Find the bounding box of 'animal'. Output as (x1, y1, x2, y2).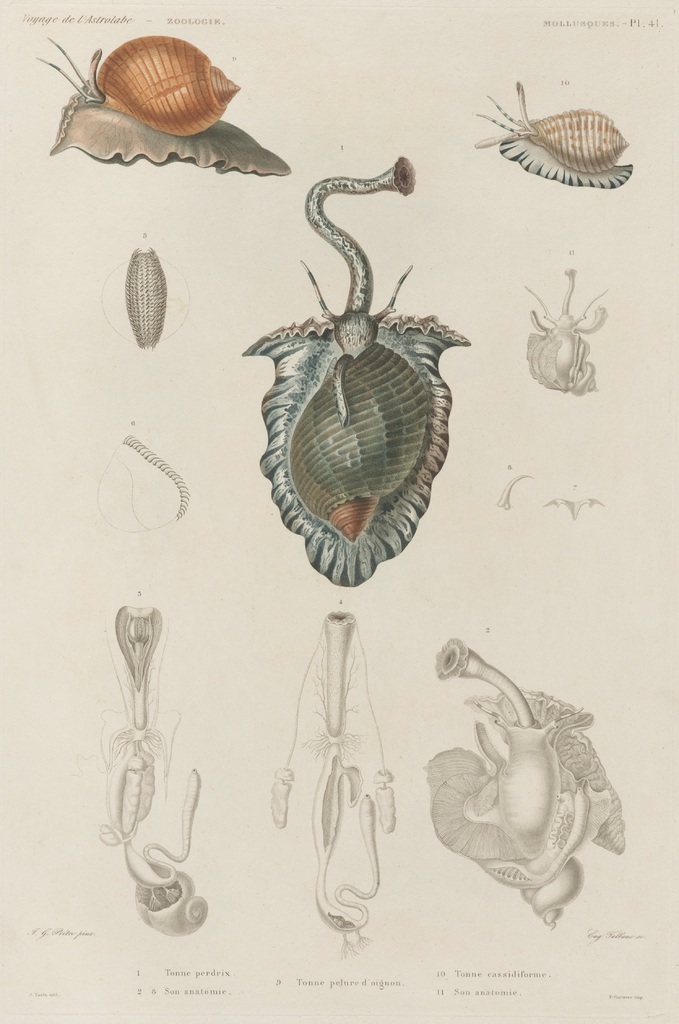
(33, 29, 243, 140).
